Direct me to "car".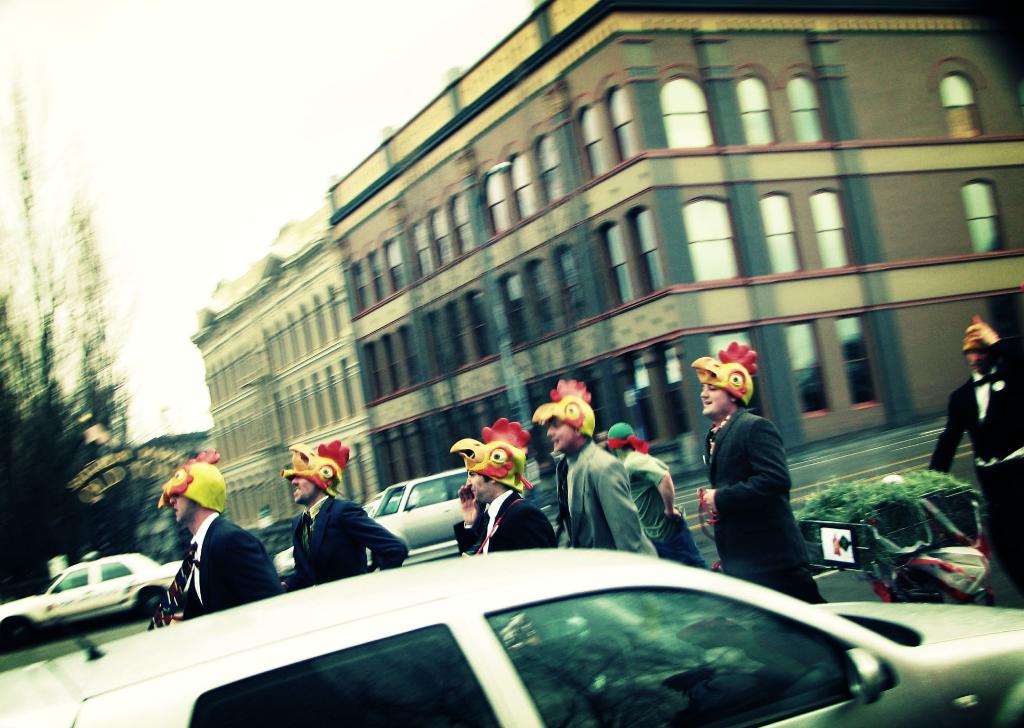
Direction: left=12, top=553, right=175, bottom=638.
